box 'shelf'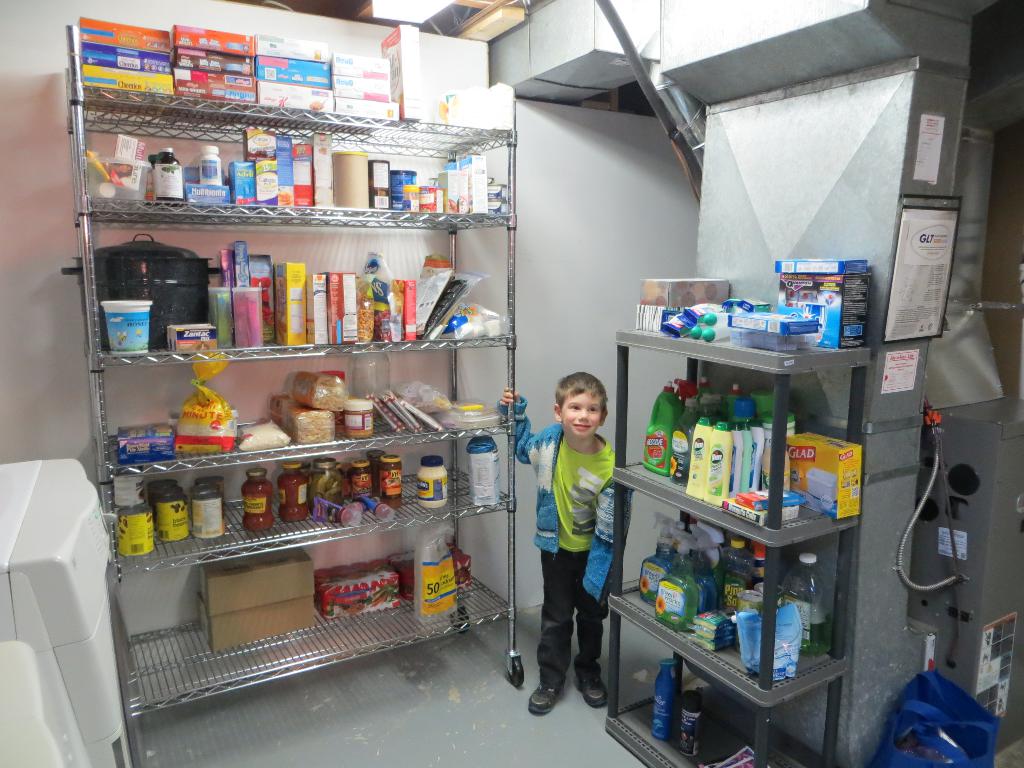
(609,579,850,707)
